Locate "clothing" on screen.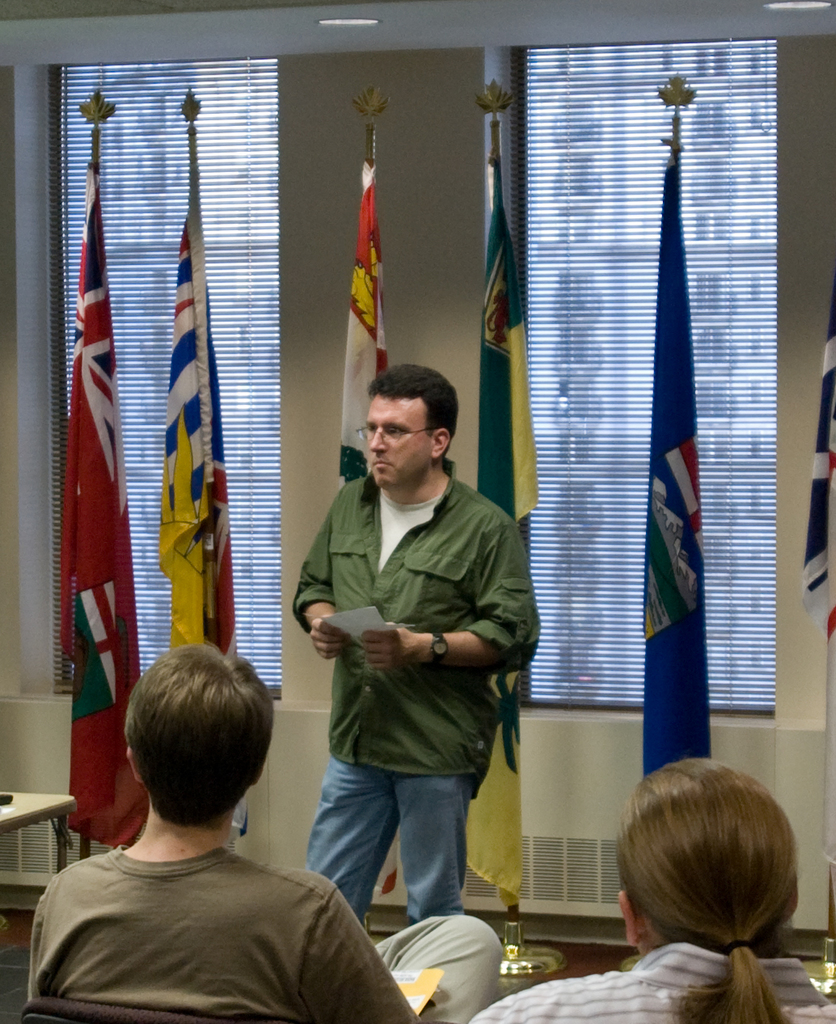
On screen at 25:783:395:1009.
